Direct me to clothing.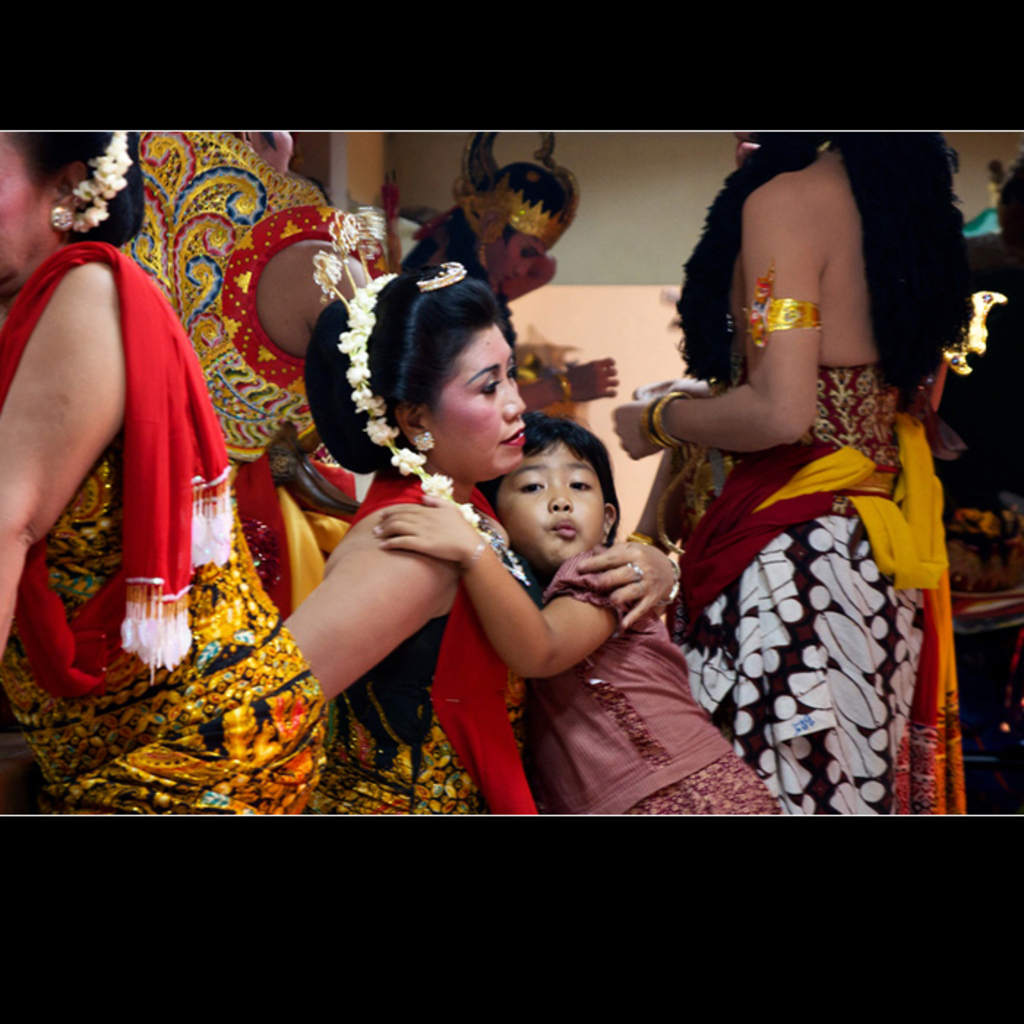
Direction: box(313, 461, 535, 819).
